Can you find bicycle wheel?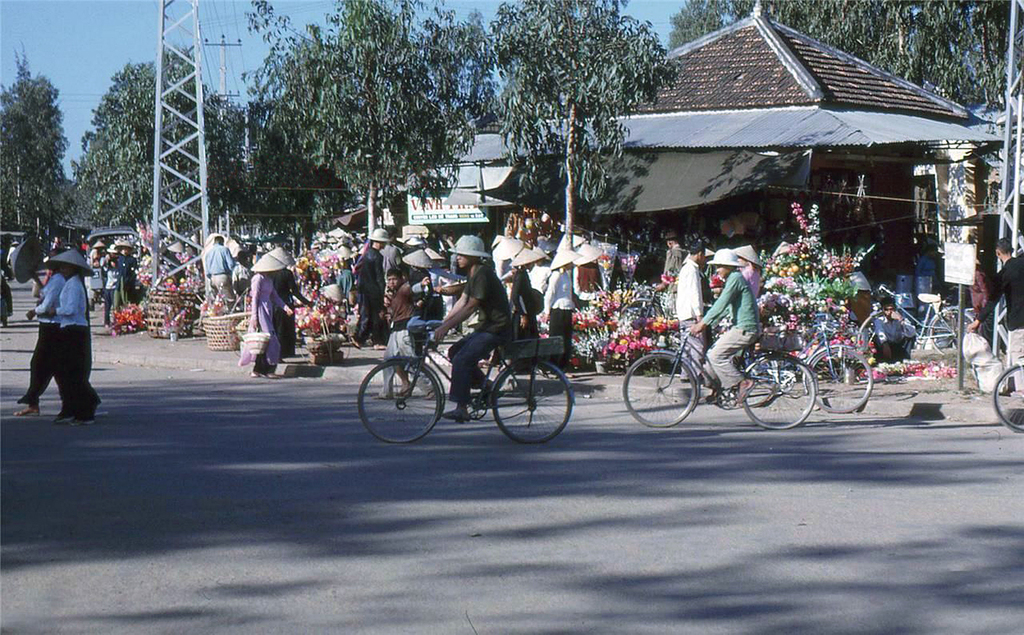
Yes, bounding box: [x1=926, y1=307, x2=981, y2=357].
